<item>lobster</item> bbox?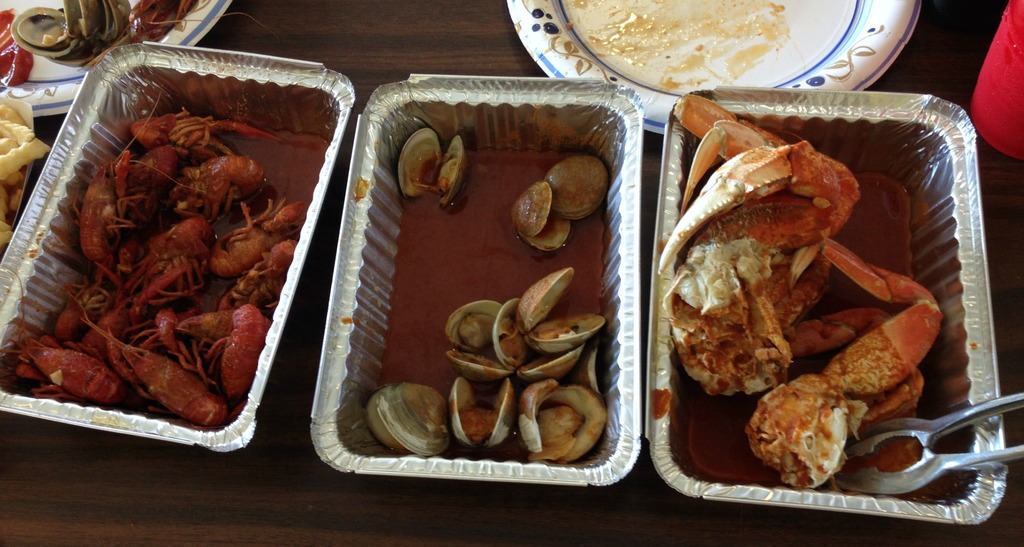
<bbox>0, 4, 33, 91</bbox>
